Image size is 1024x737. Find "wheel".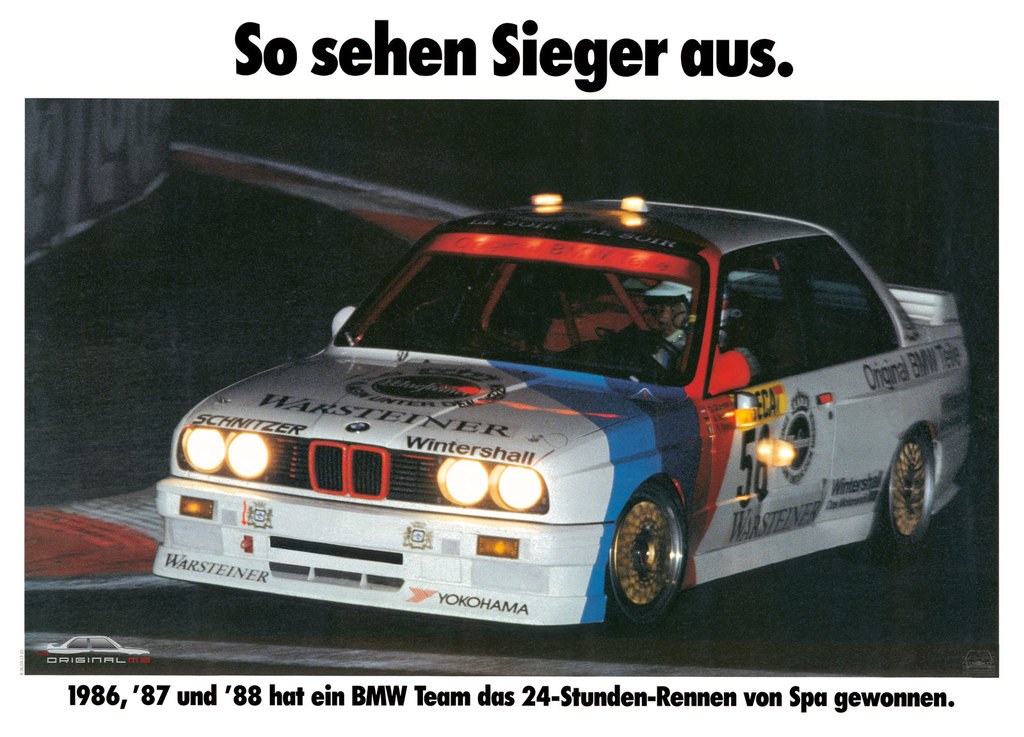
<region>606, 331, 681, 375</region>.
